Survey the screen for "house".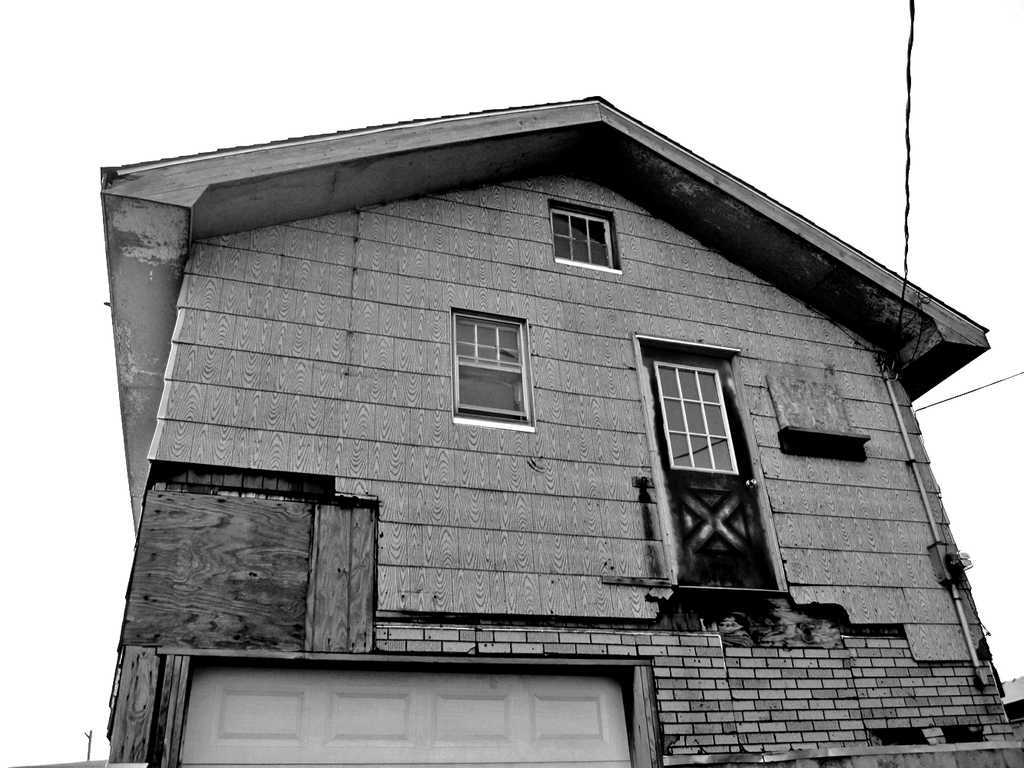
Survey found: 58 40 1023 767.
